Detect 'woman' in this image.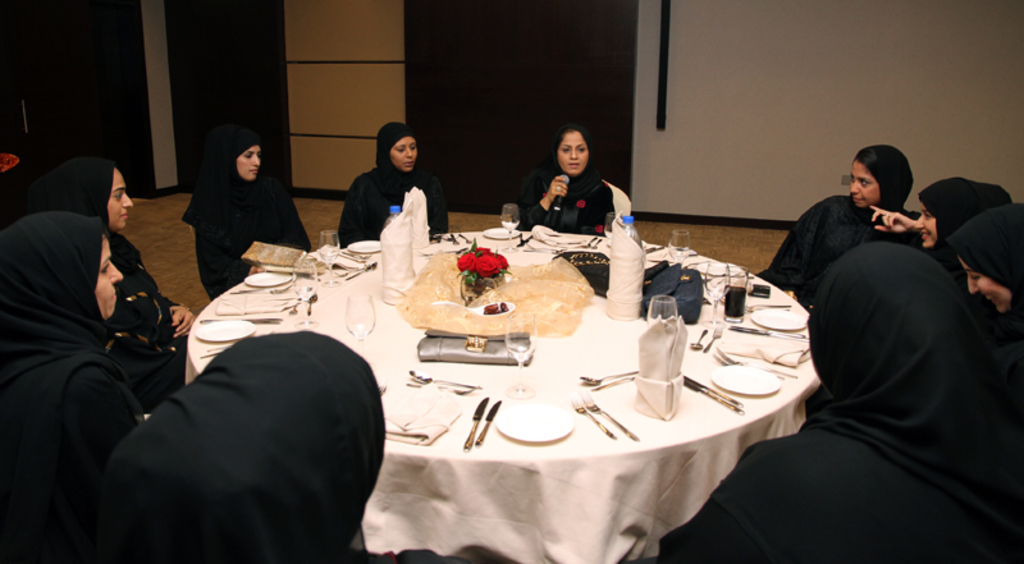
Detection: region(517, 124, 617, 235).
